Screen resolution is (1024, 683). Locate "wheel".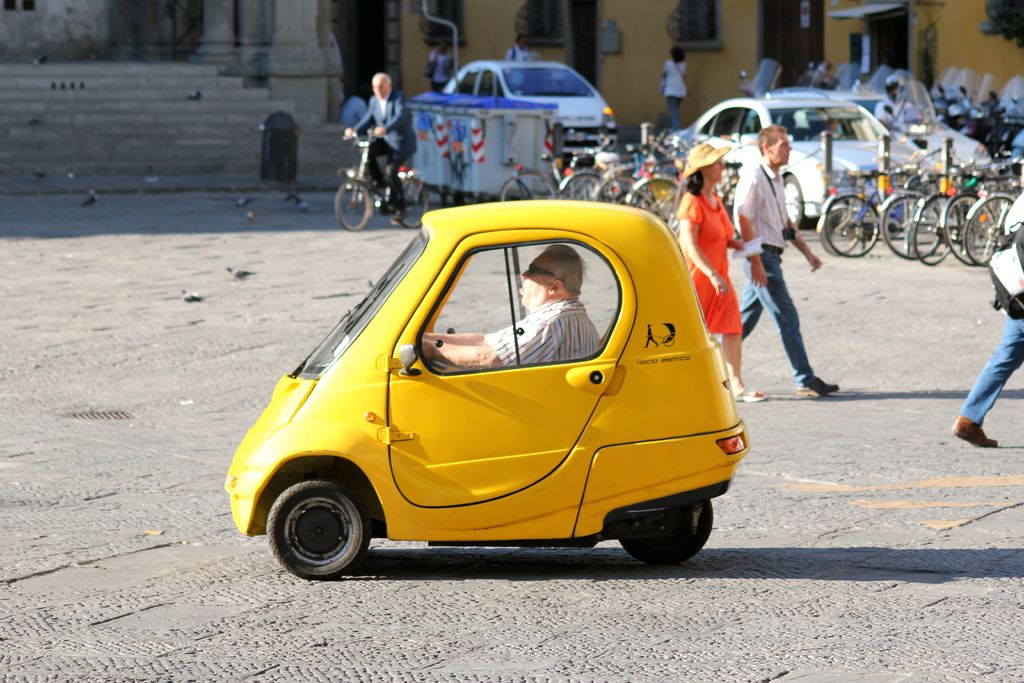
{"left": 815, "top": 215, "right": 867, "bottom": 259}.
